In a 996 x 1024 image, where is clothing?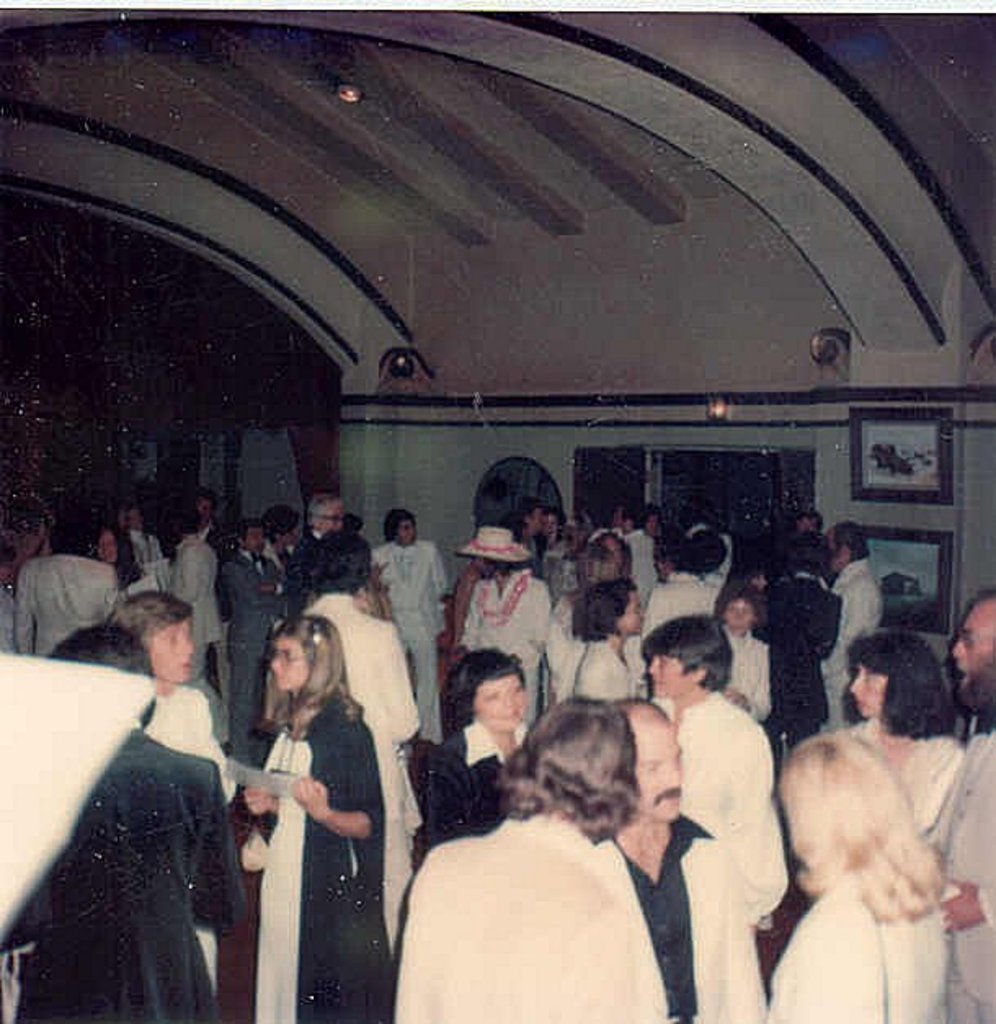
Rect(599, 812, 730, 1014).
